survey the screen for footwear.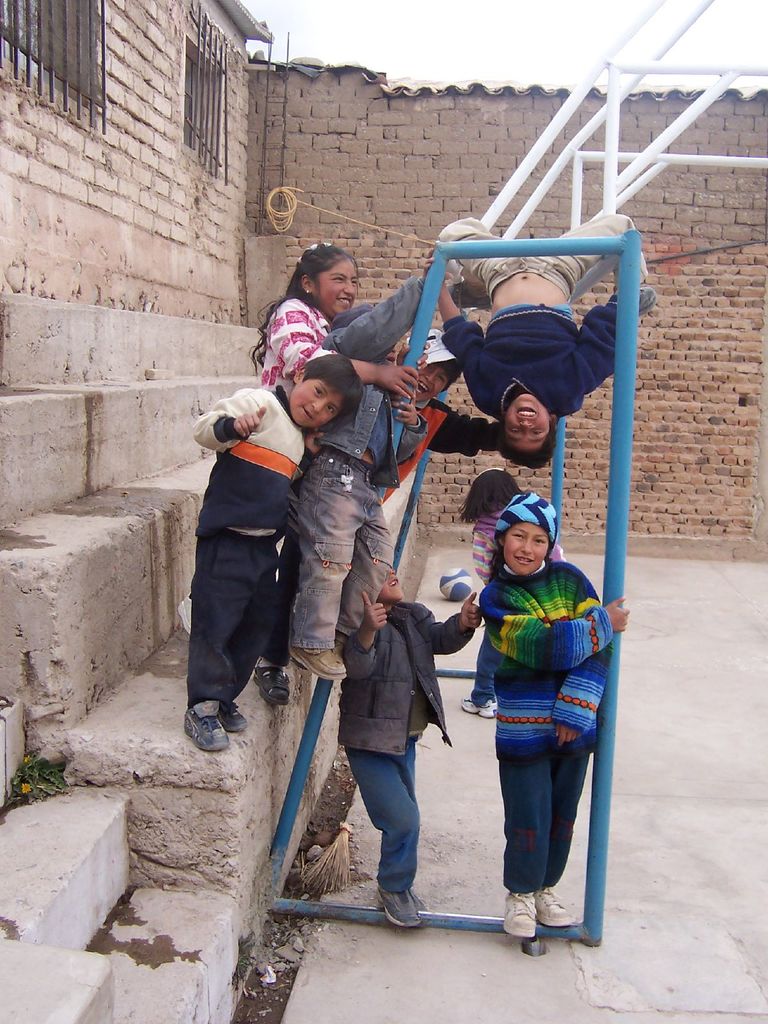
Survey found: bbox(501, 889, 534, 941).
